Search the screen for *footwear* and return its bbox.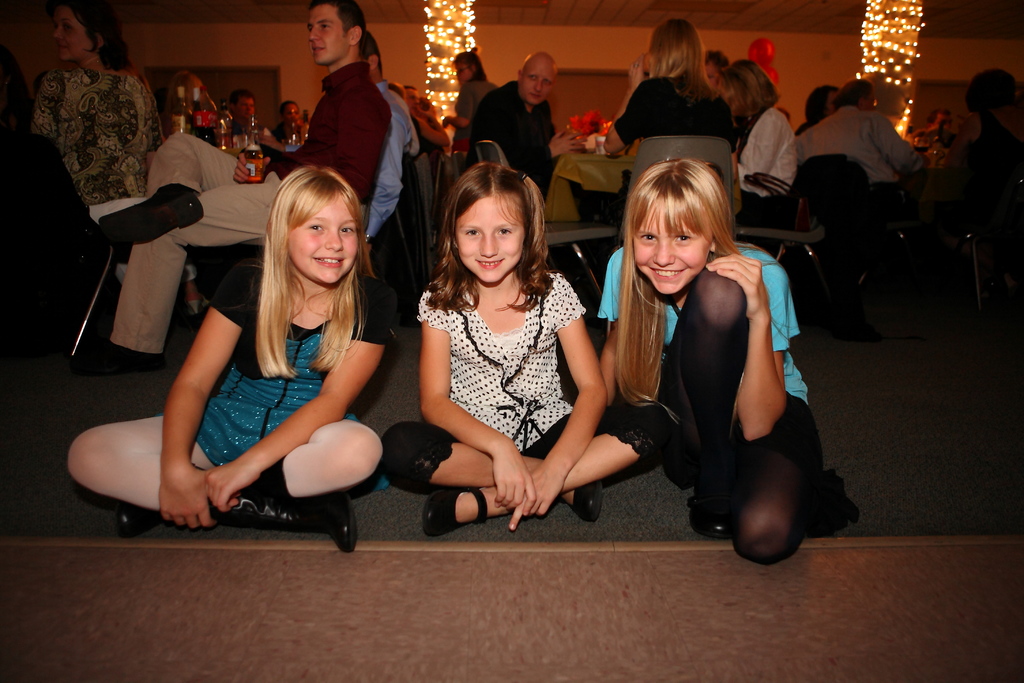
Found: (x1=428, y1=485, x2=482, y2=541).
